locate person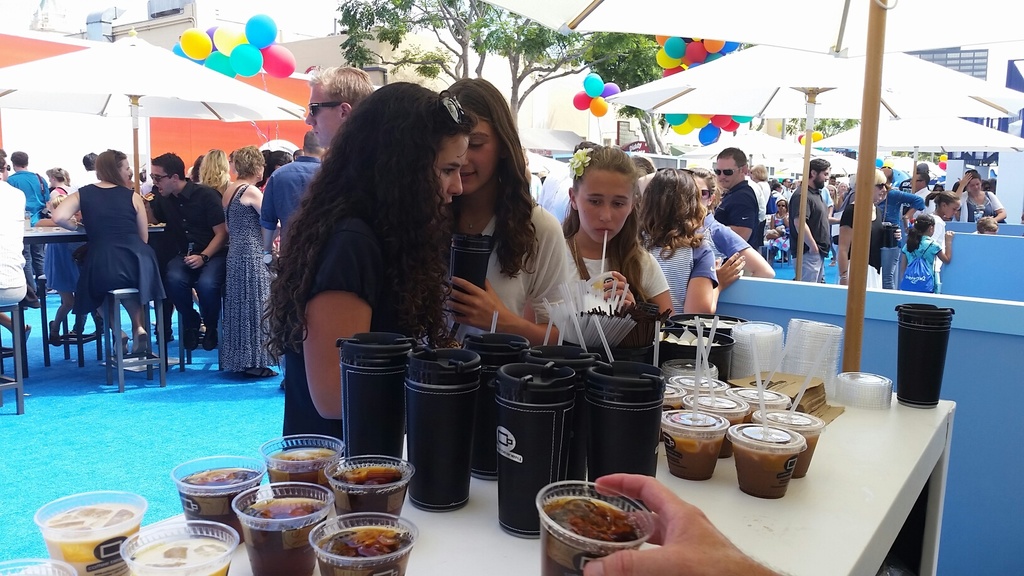
220,146,262,377
